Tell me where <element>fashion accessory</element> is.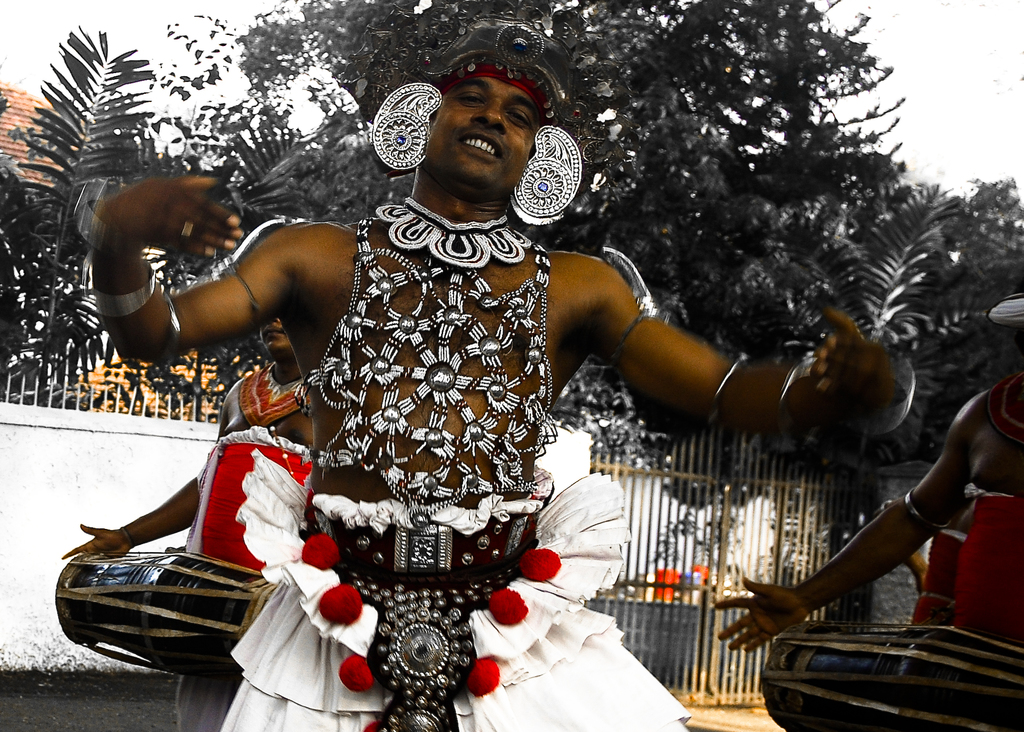
<element>fashion accessory</element> is at bbox=[441, 18, 572, 120].
